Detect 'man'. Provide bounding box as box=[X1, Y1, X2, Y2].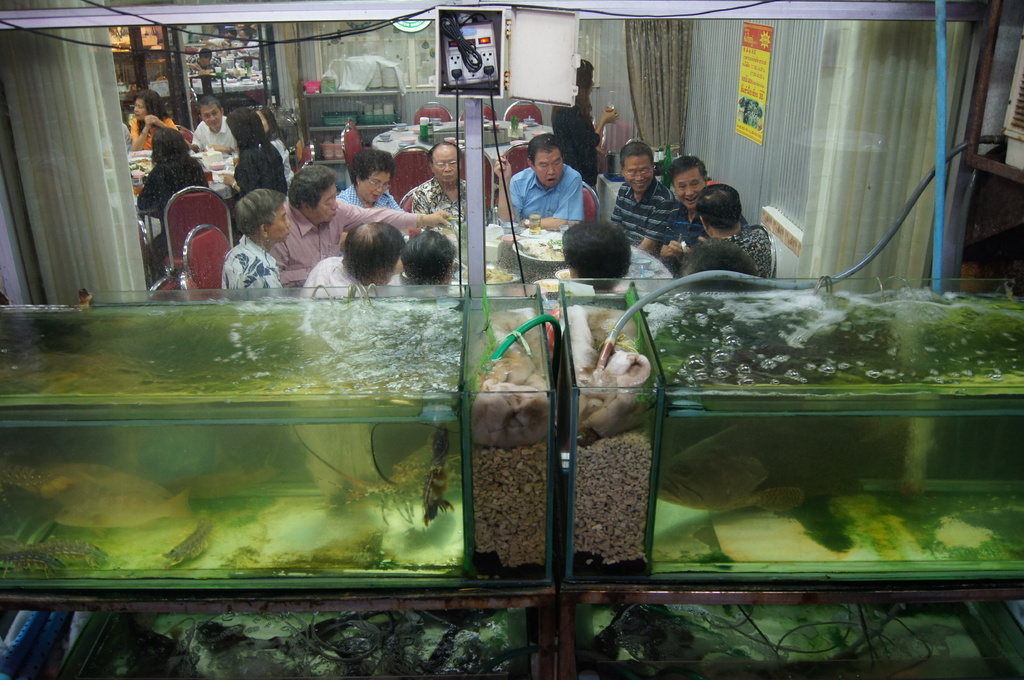
box=[504, 129, 607, 244].
